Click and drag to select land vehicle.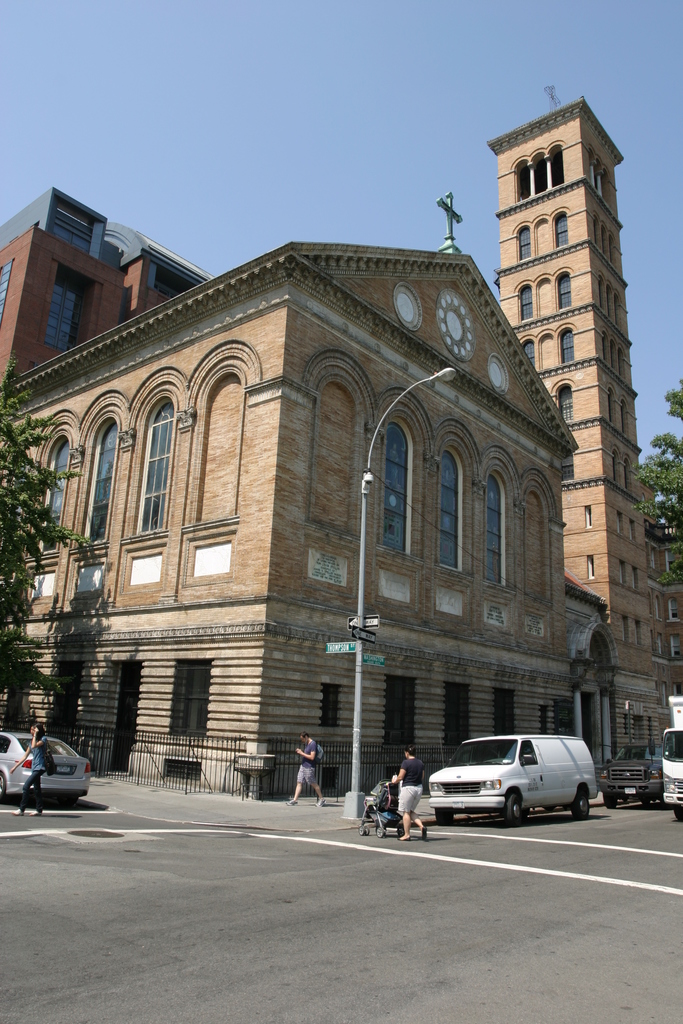
Selection: [x1=601, y1=750, x2=664, y2=808].
